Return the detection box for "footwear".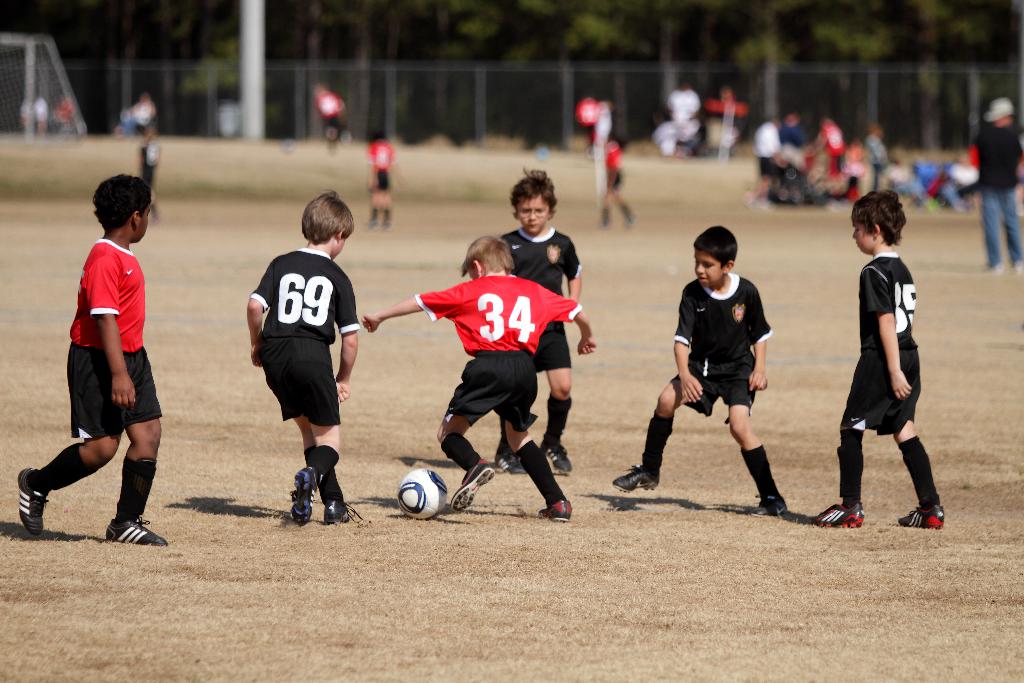
(left=540, top=440, right=576, bottom=475).
